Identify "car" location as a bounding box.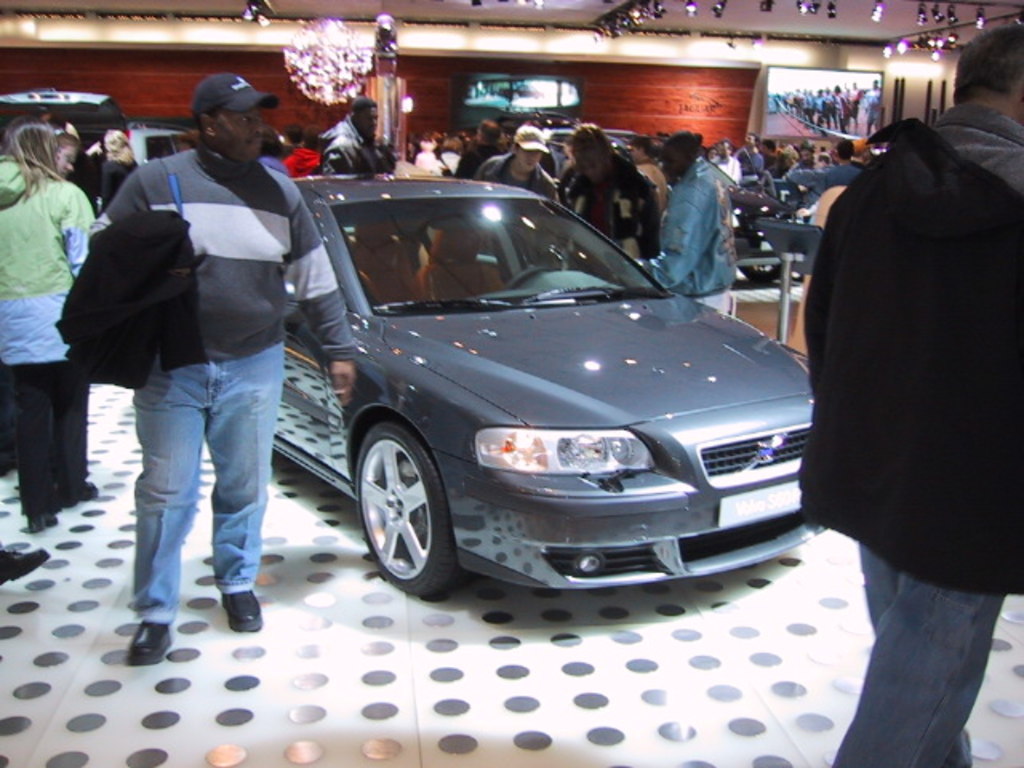
l=195, t=178, r=830, b=608.
